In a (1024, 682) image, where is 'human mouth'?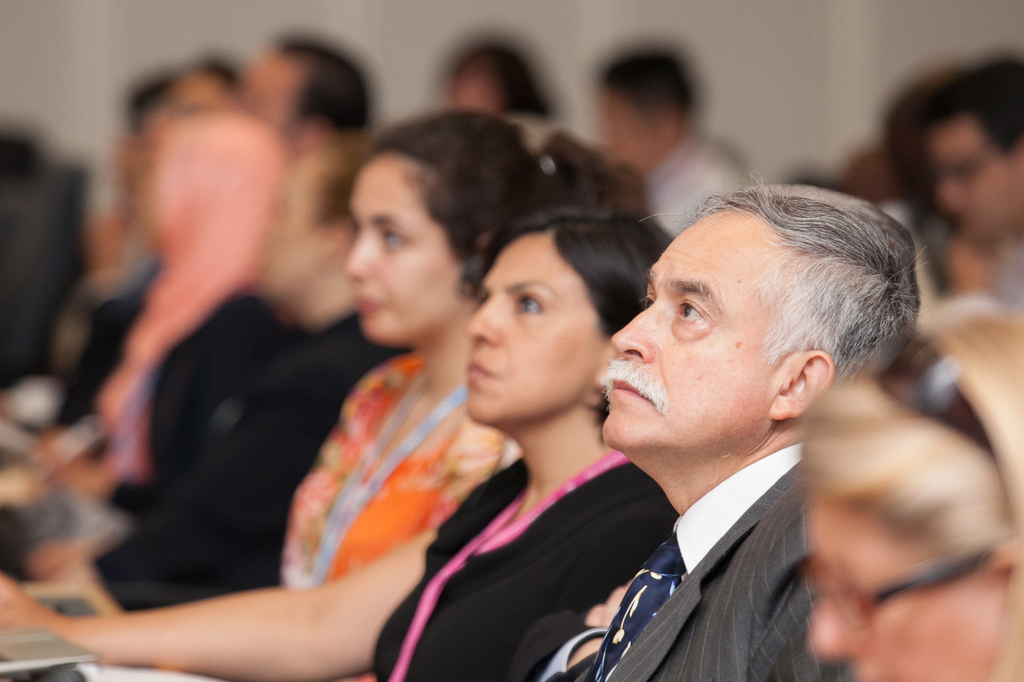
bbox(463, 350, 500, 395).
